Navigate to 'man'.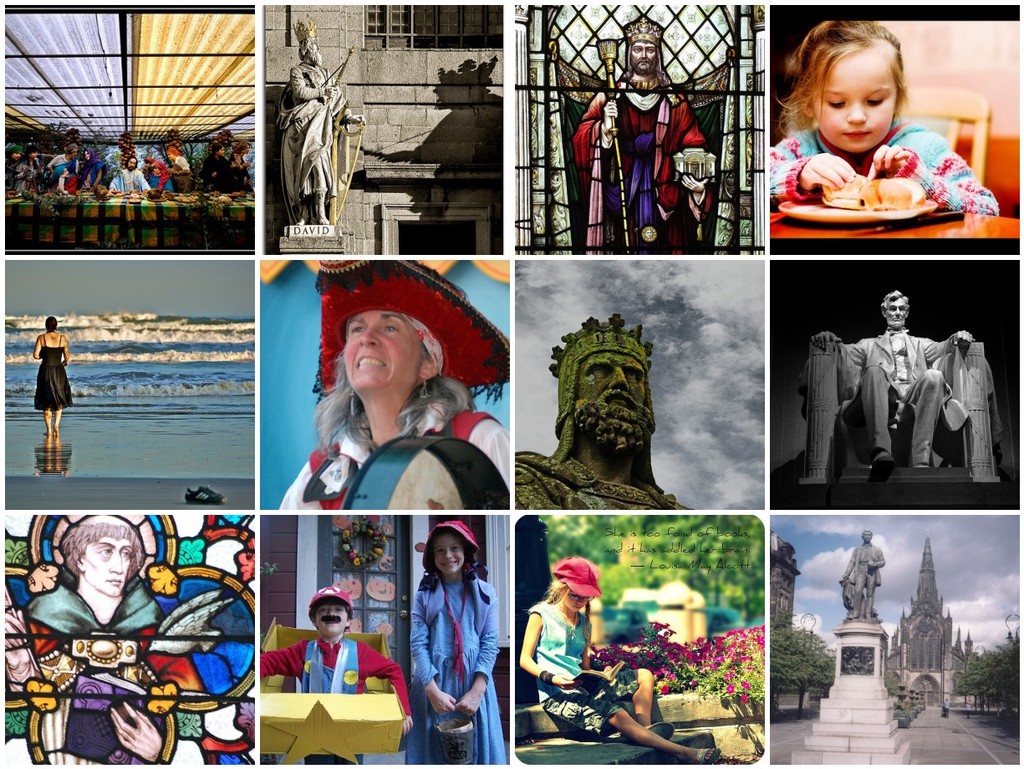
Navigation target: locate(514, 311, 695, 507).
